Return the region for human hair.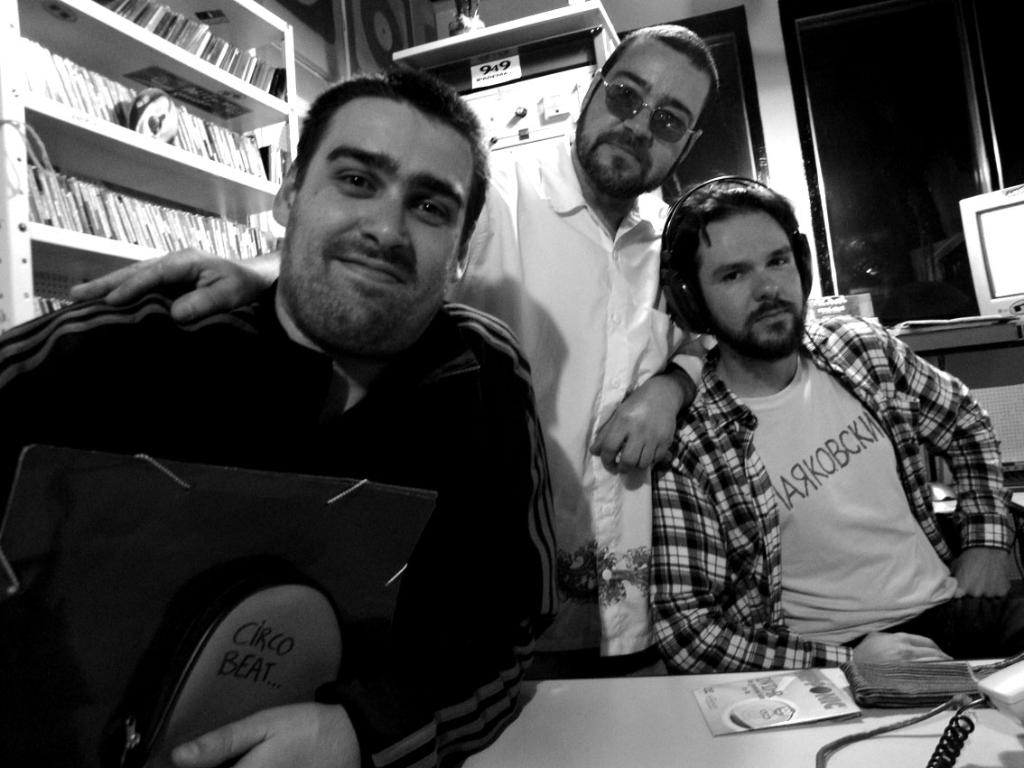
{"x1": 666, "y1": 177, "x2": 814, "y2": 364}.
